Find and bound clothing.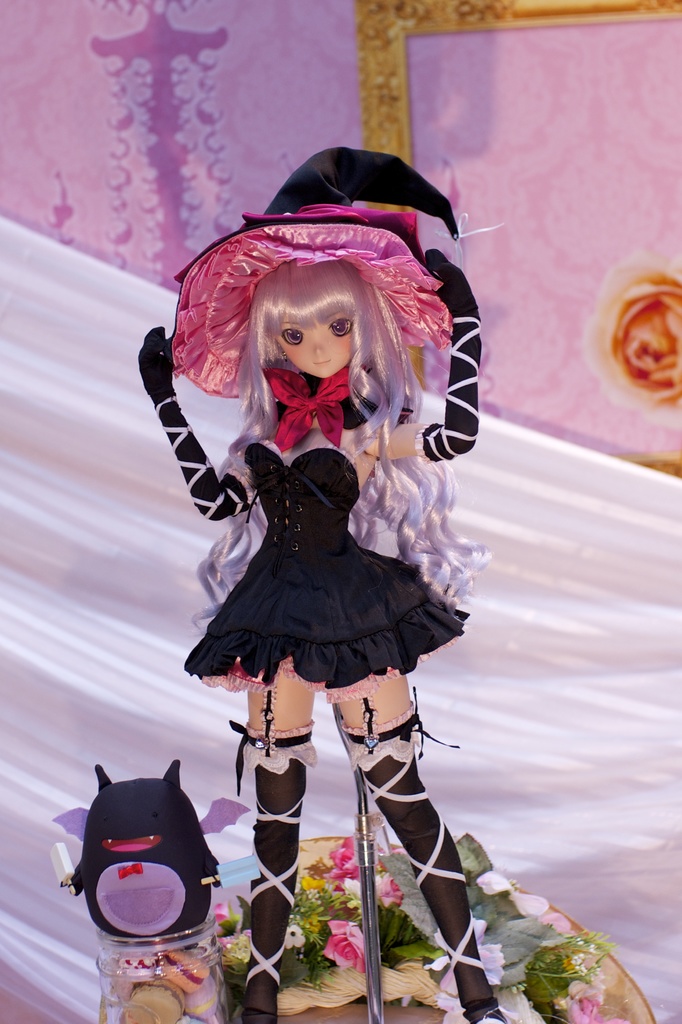
Bound: (left=340, top=686, right=512, bottom=1023).
